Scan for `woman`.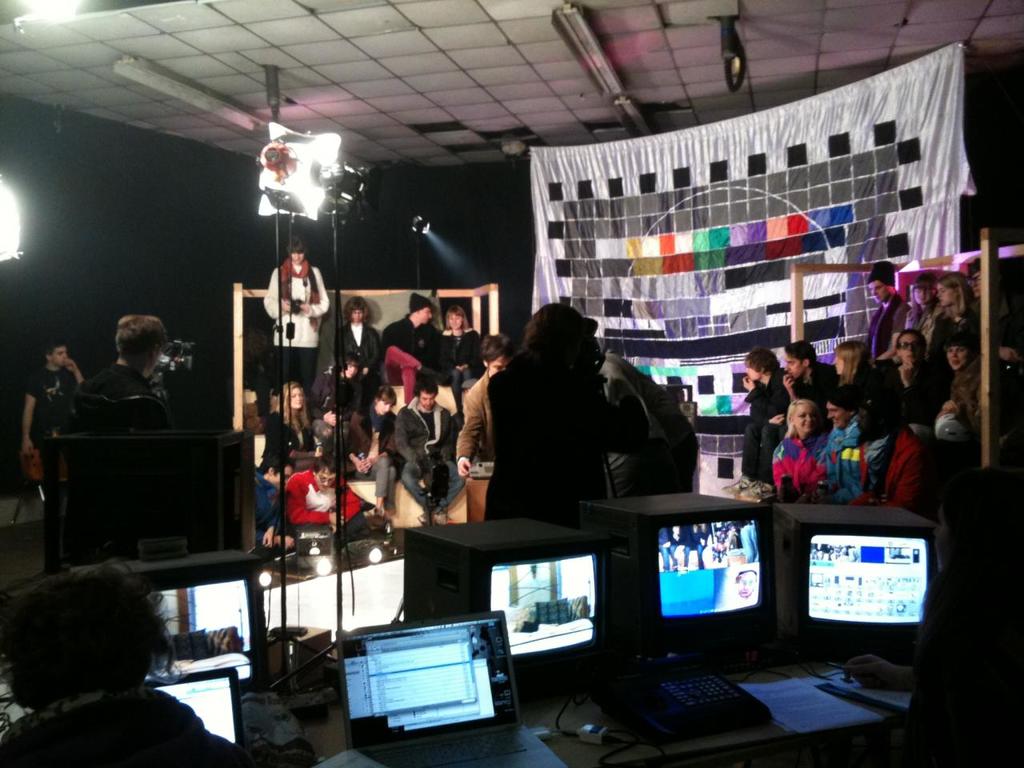
Scan result: [x1=828, y1=342, x2=882, y2=392].
